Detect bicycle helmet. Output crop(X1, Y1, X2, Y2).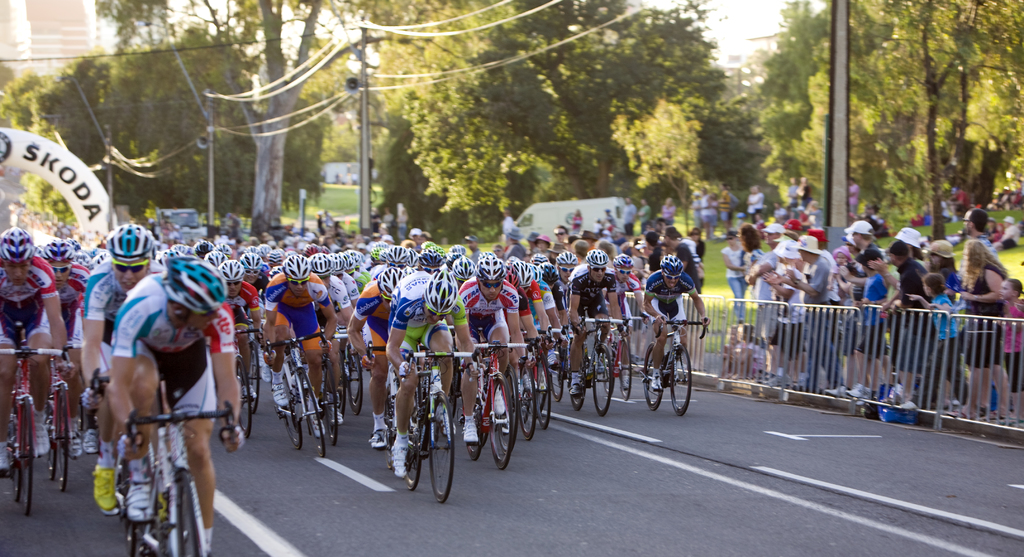
crop(42, 239, 76, 262).
